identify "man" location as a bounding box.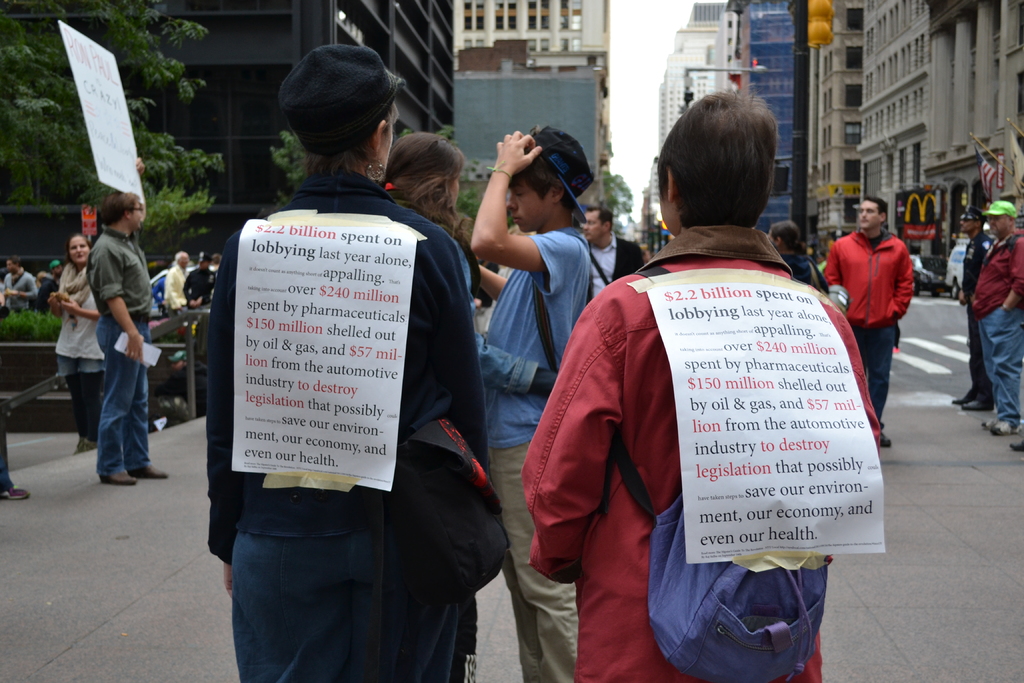
box(169, 243, 192, 312).
